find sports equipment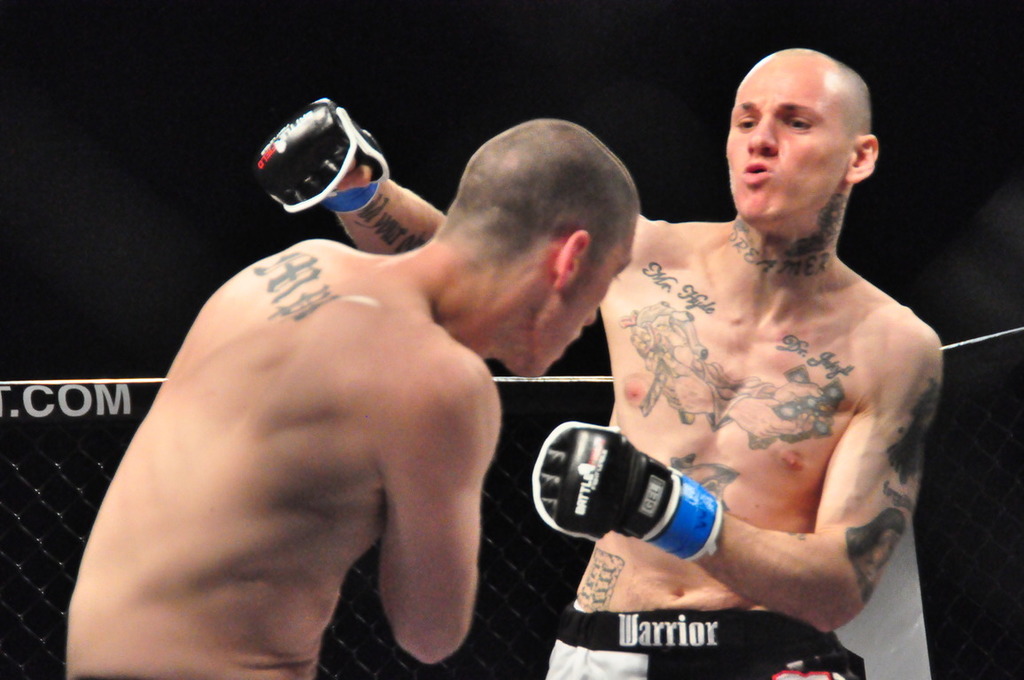
Rect(530, 418, 725, 567)
